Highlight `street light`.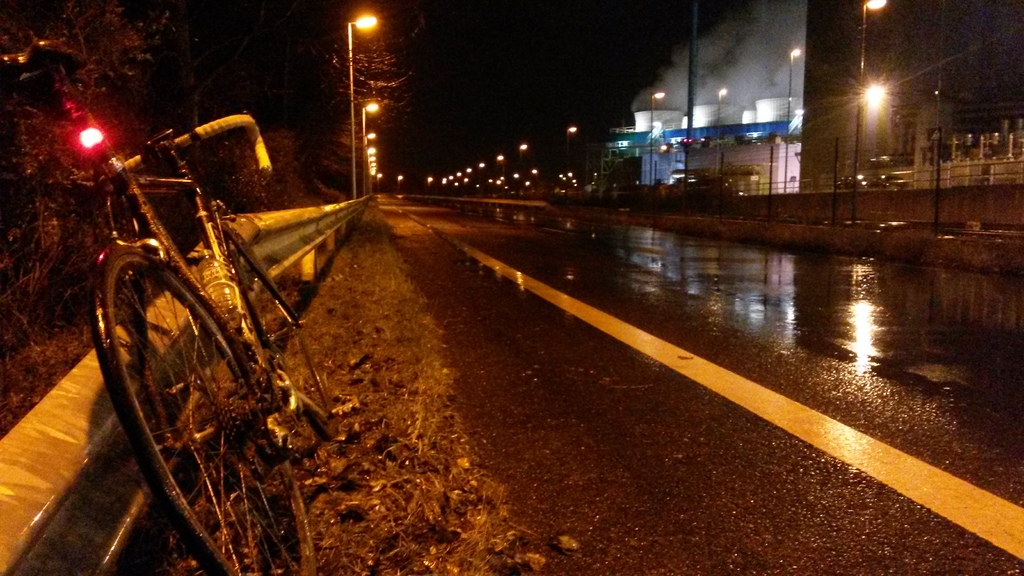
Highlighted region: crop(851, 0, 886, 221).
